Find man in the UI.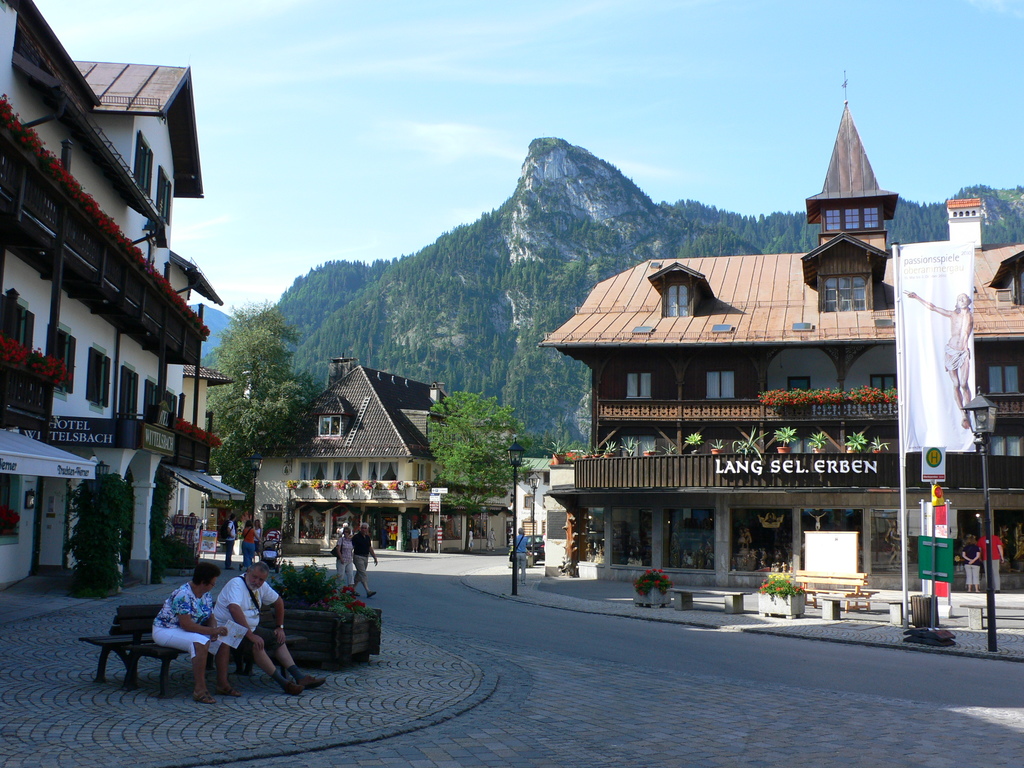
UI element at [x1=506, y1=525, x2=538, y2=592].
